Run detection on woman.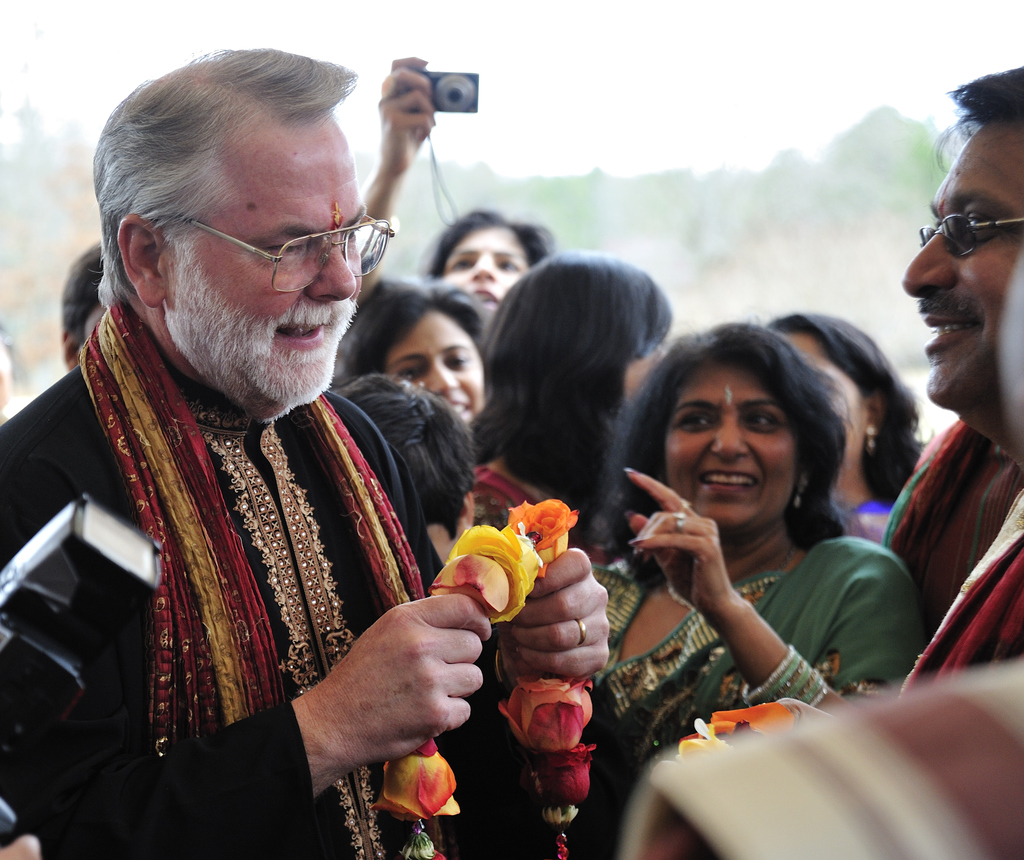
Result: (339, 266, 510, 425).
